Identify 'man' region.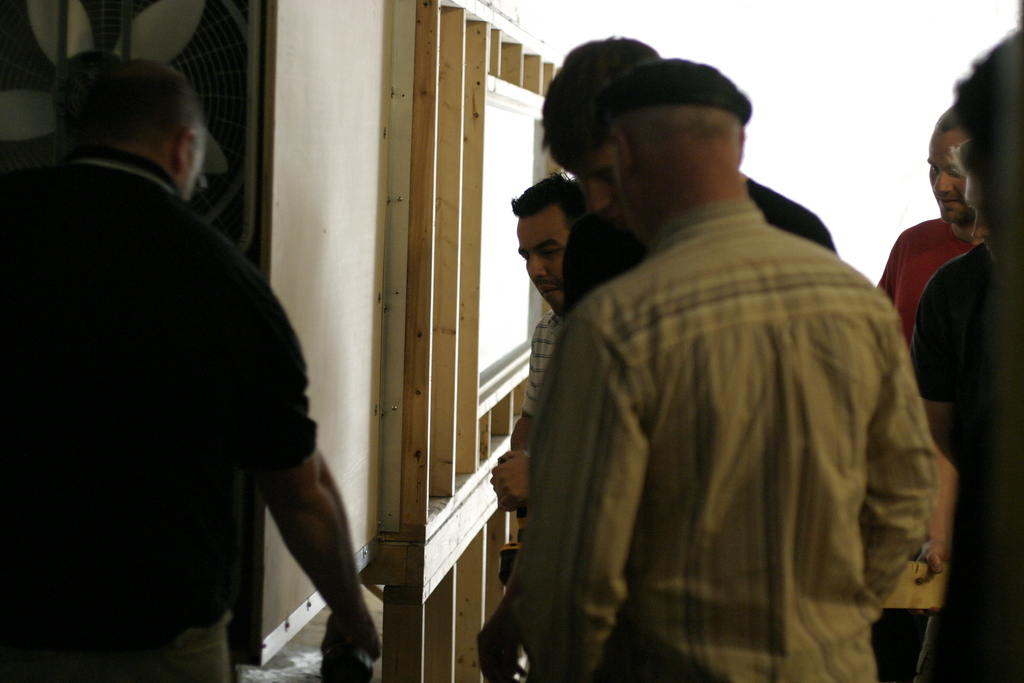
Region: locate(22, 16, 352, 679).
